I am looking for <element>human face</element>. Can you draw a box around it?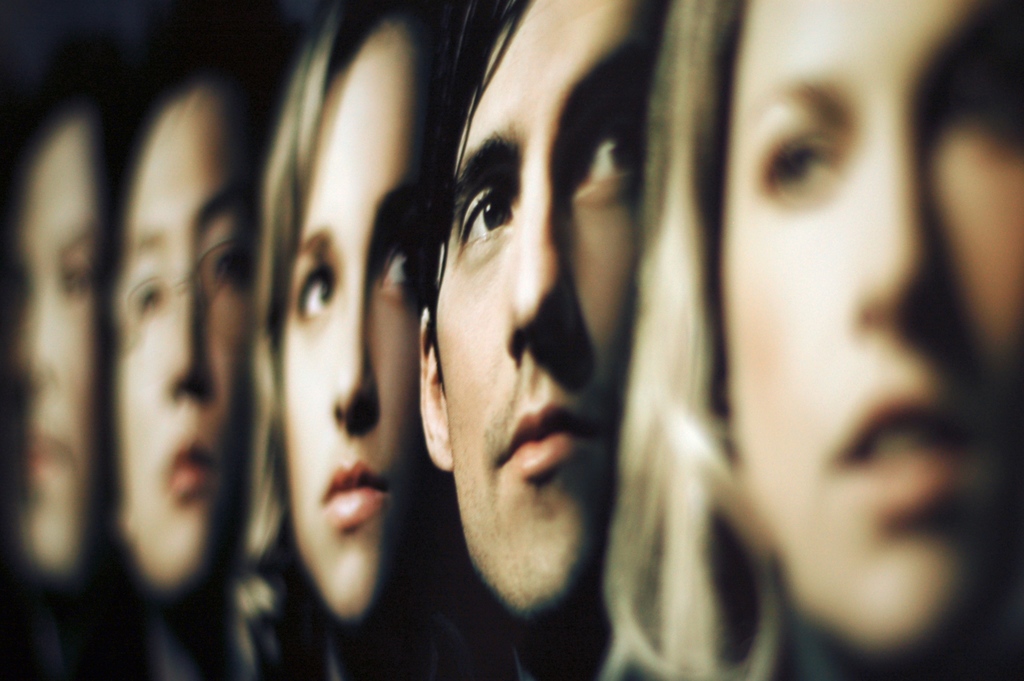
Sure, the bounding box is select_region(24, 115, 100, 571).
